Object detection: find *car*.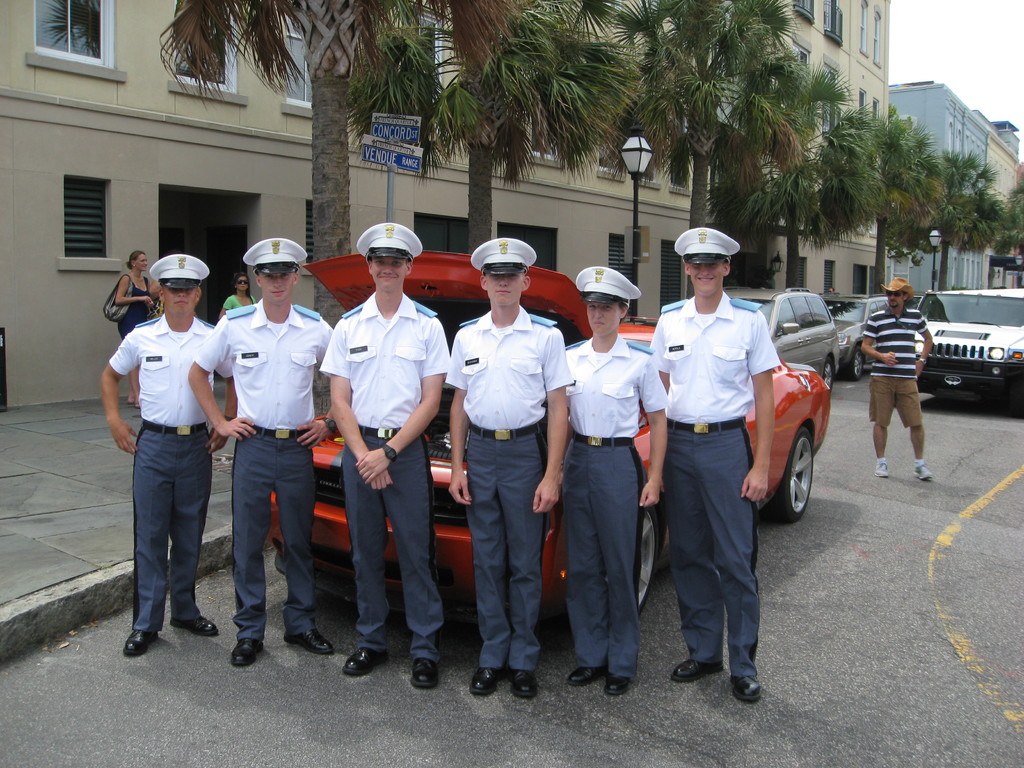
[270,252,836,621].
